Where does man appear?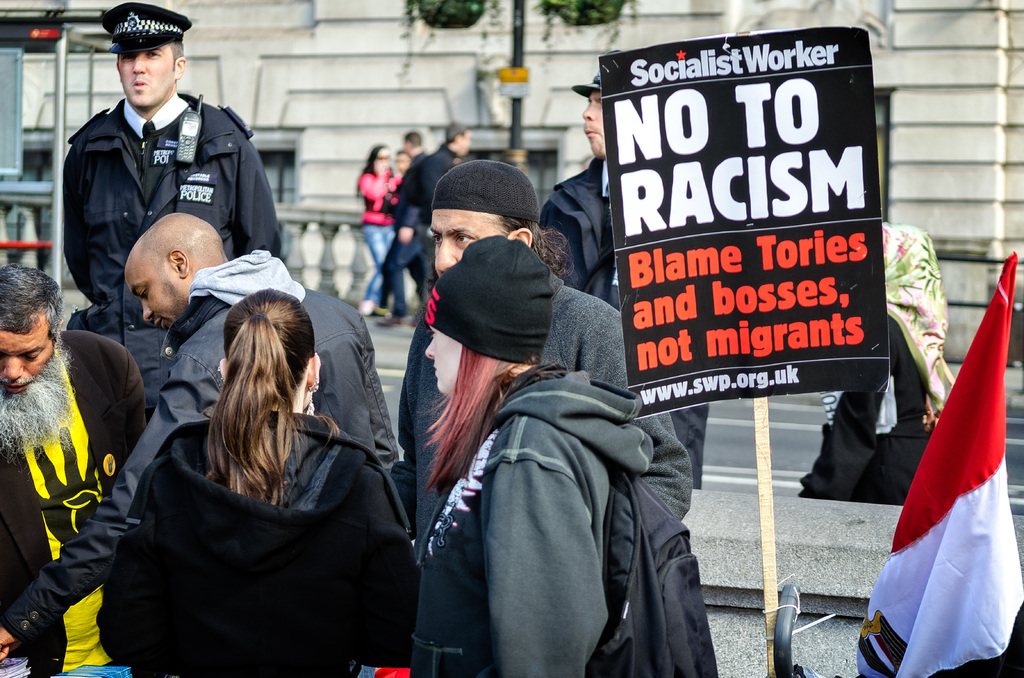
Appears at <box>44,24,273,384</box>.
